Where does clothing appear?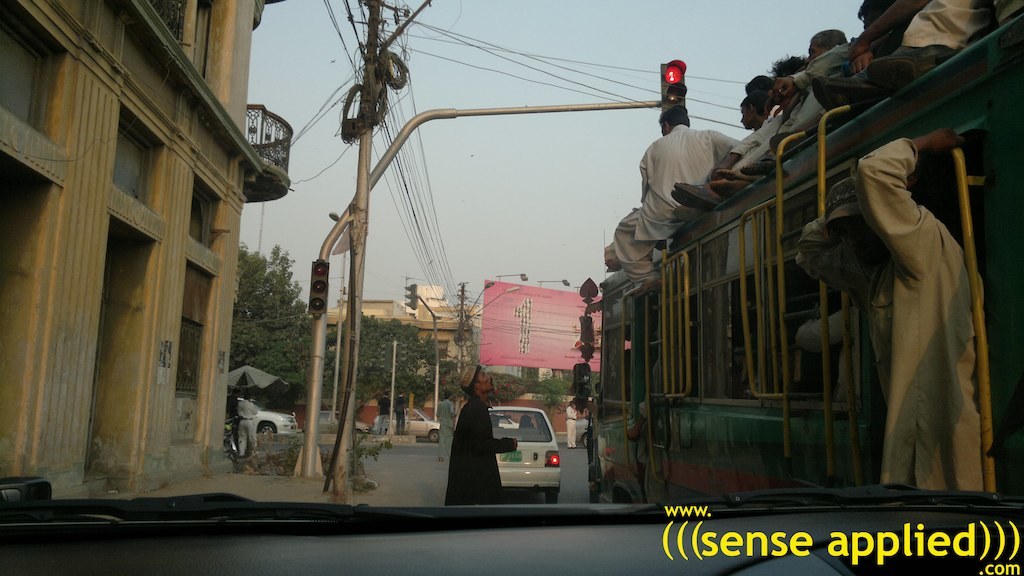
Appears at Rect(791, 129, 1004, 498).
